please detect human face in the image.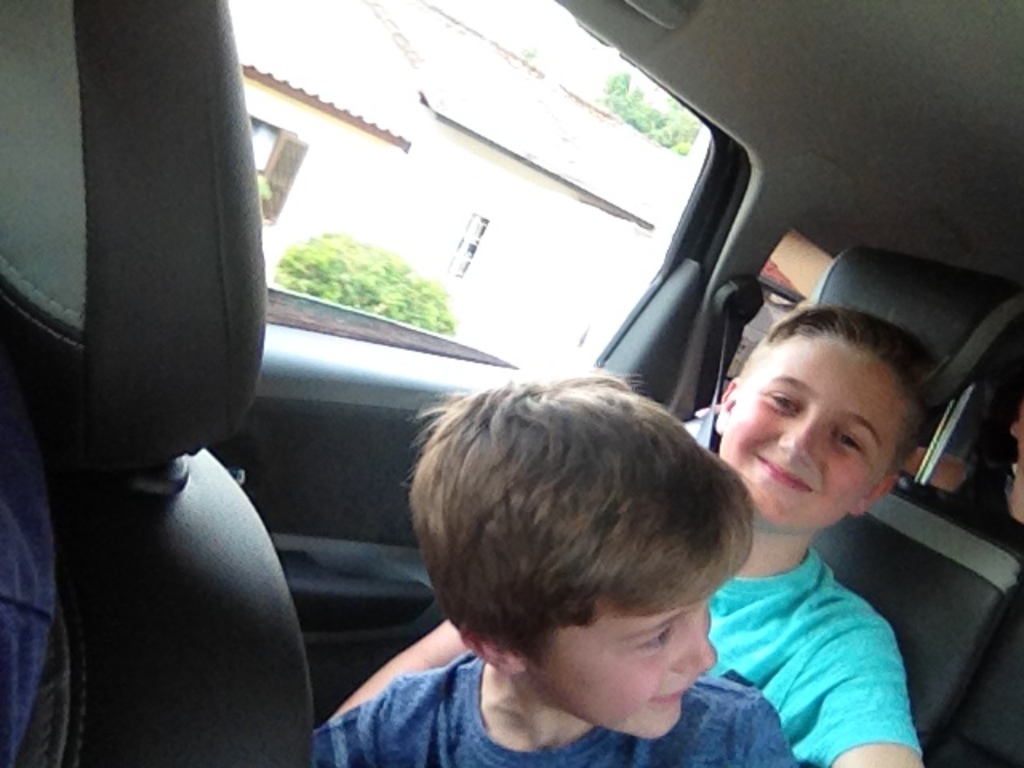
detection(531, 611, 718, 739).
